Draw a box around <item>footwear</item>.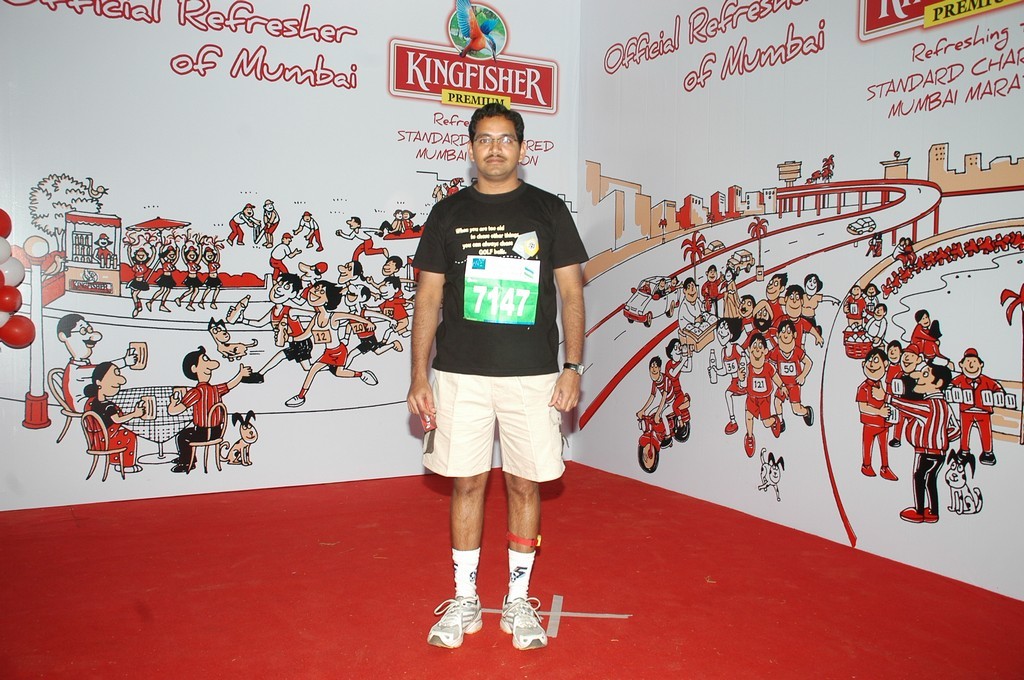
left=741, top=433, right=756, bottom=459.
